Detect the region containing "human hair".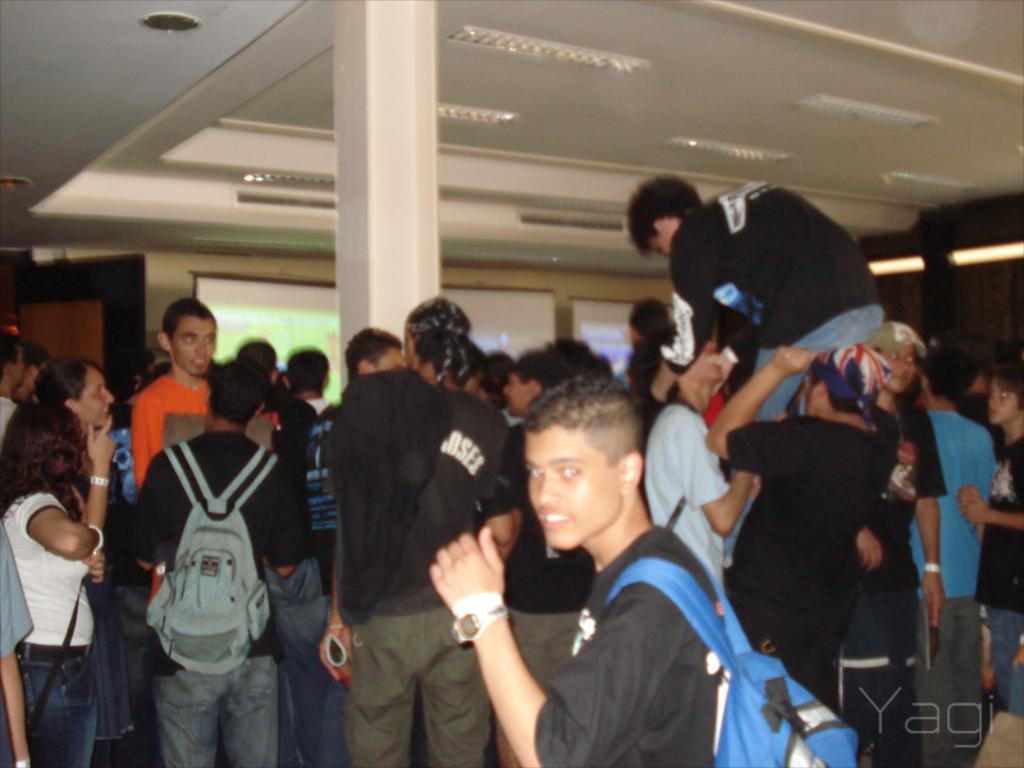
Rect(287, 351, 326, 392).
